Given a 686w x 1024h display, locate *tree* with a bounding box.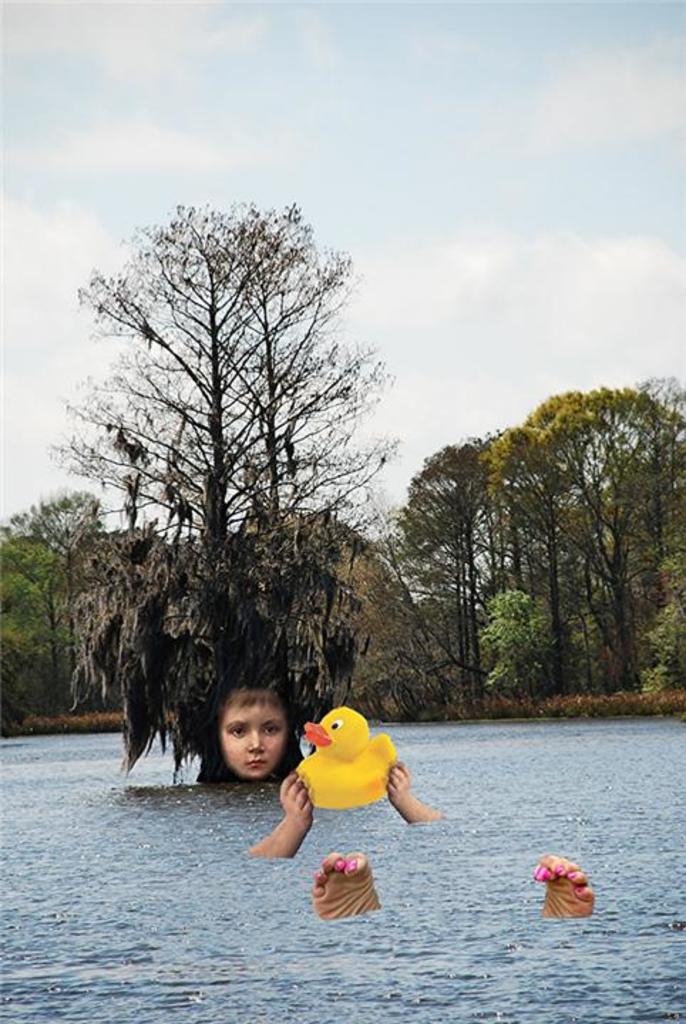
Located: 0 482 125 717.
